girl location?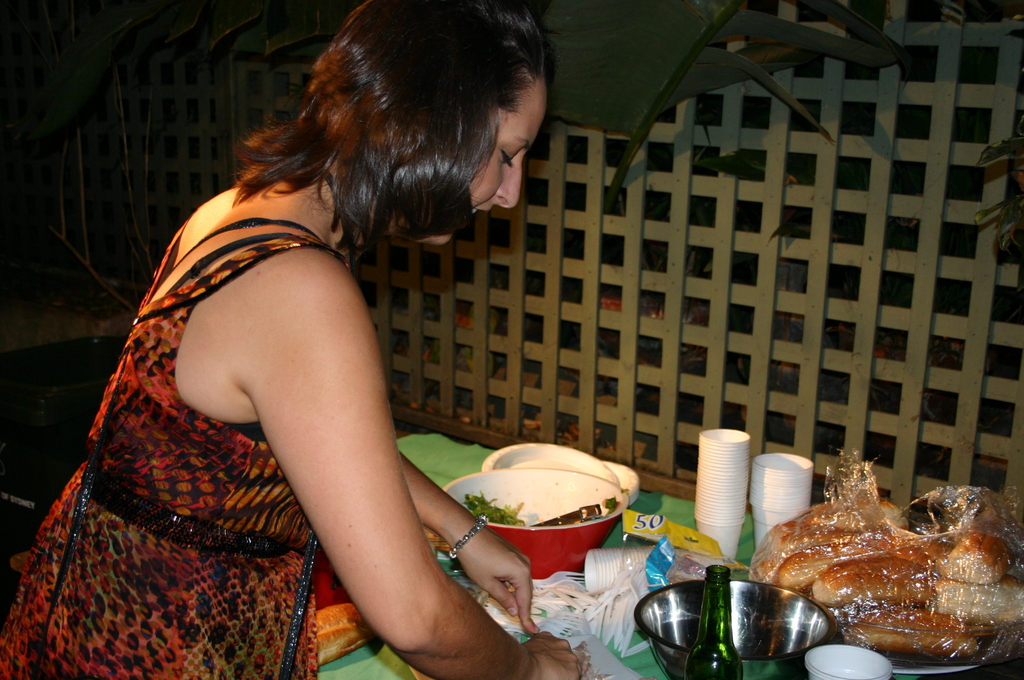
detection(0, 0, 584, 679)
